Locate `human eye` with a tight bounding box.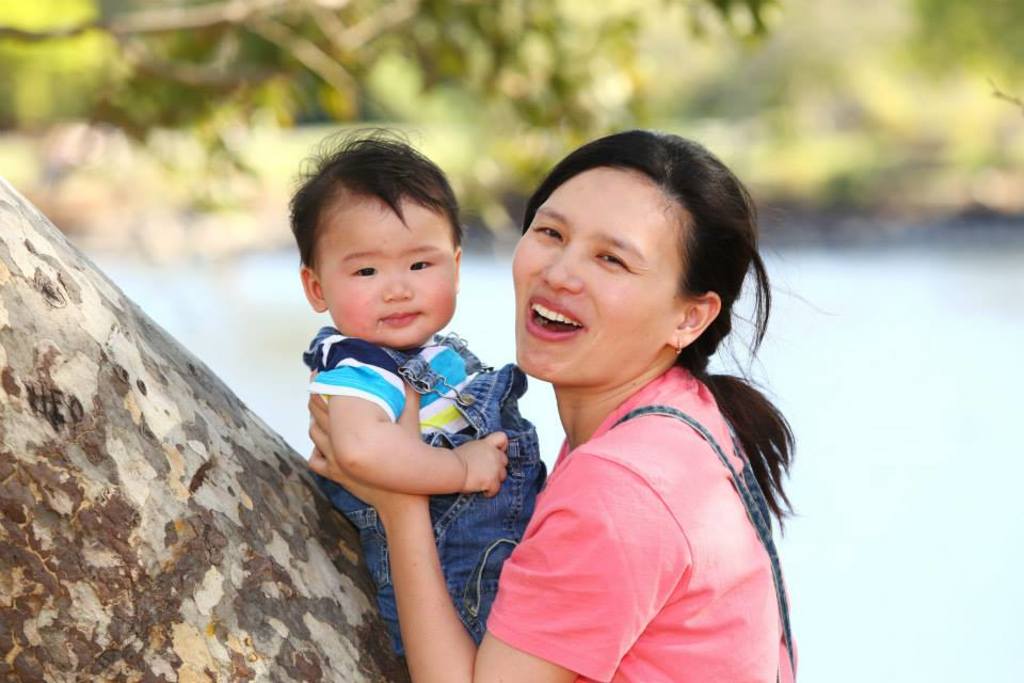
select_region(594, 253, 633, 274).
